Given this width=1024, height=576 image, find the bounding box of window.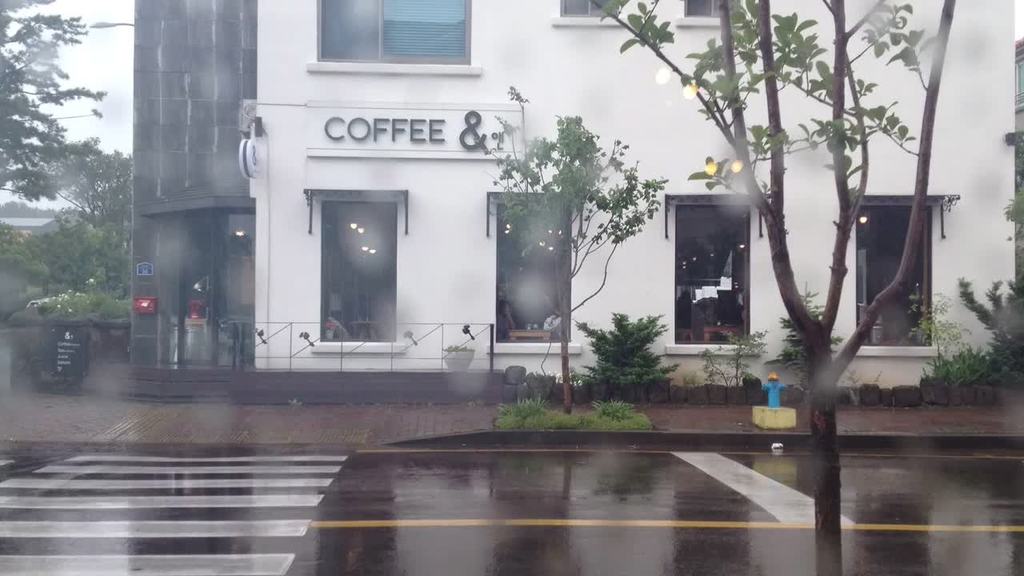
[x1=314, y1=0, x2=473, y2=61].
